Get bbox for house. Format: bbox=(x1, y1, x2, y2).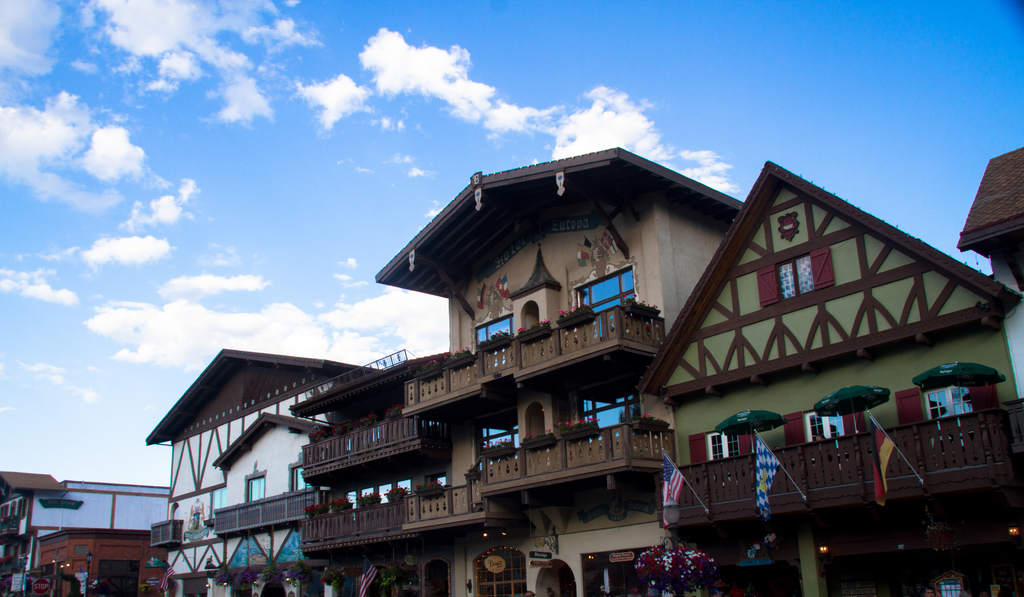
bbox=(376, 140, 744, 596).
